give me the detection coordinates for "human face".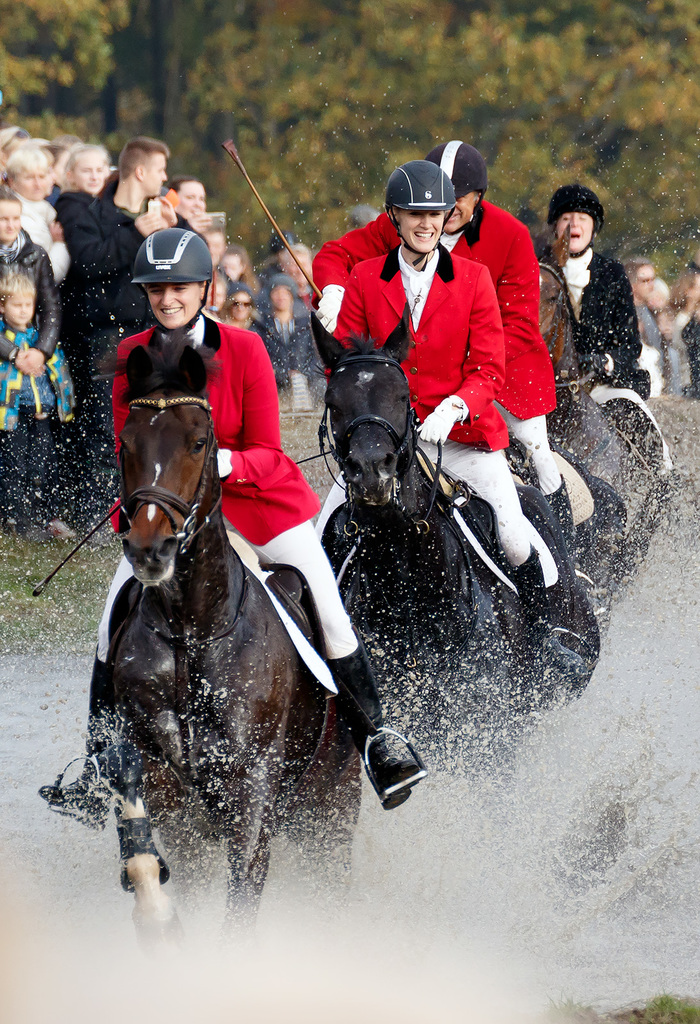
bbox=[72, 153, 107, 193].
